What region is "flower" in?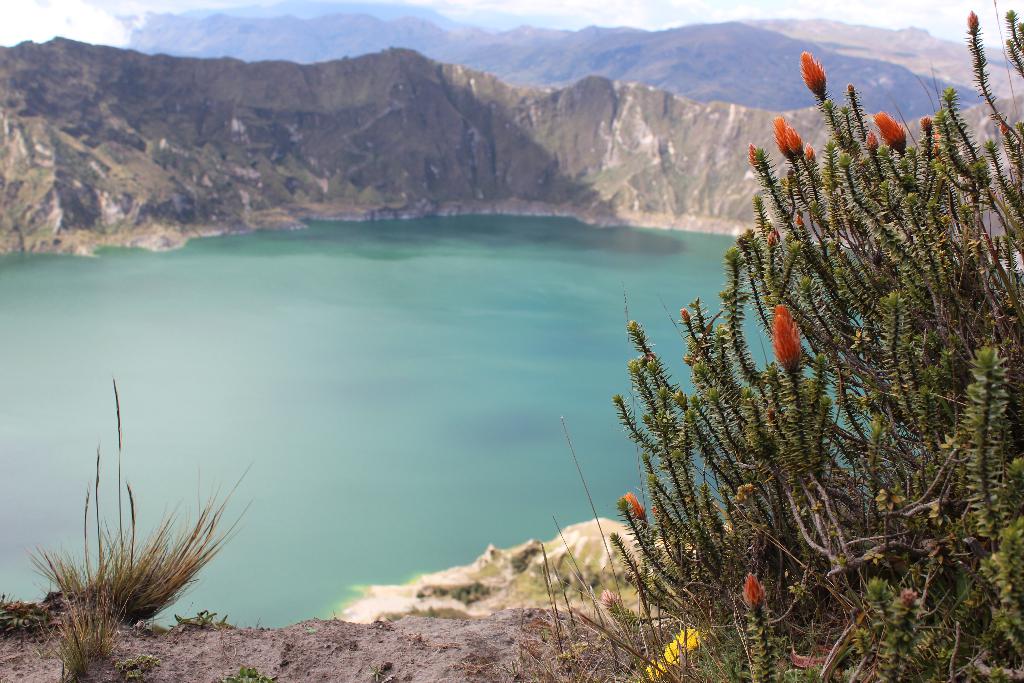
[left=37, top=465, right=237, bottom=641].
